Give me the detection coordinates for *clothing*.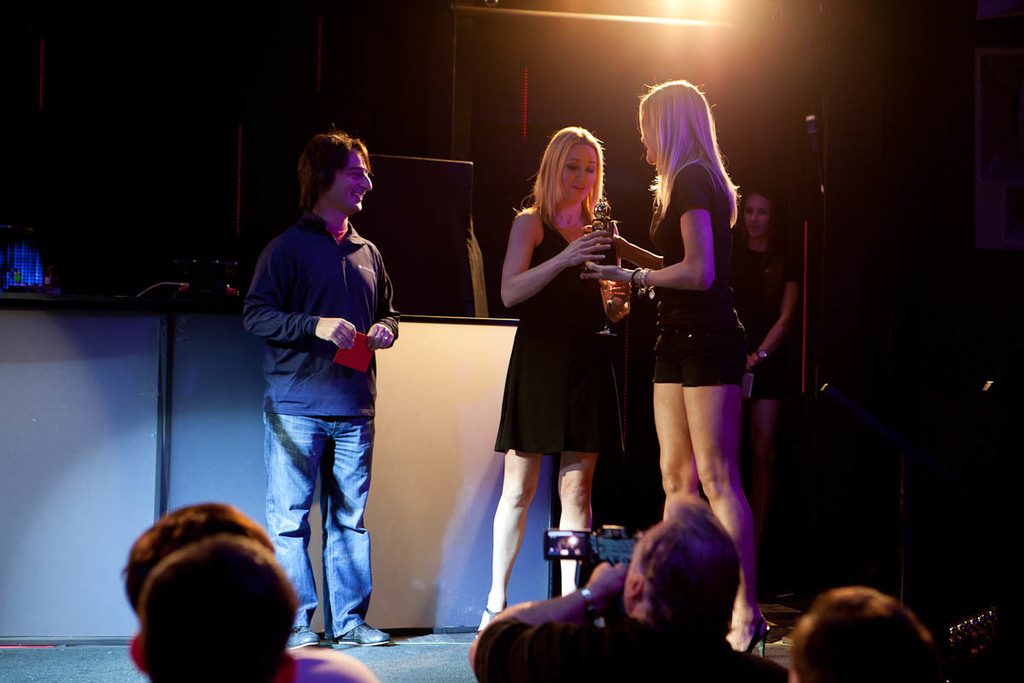
pyautogui.locateOnScreen(224, 97, 402, 628).
